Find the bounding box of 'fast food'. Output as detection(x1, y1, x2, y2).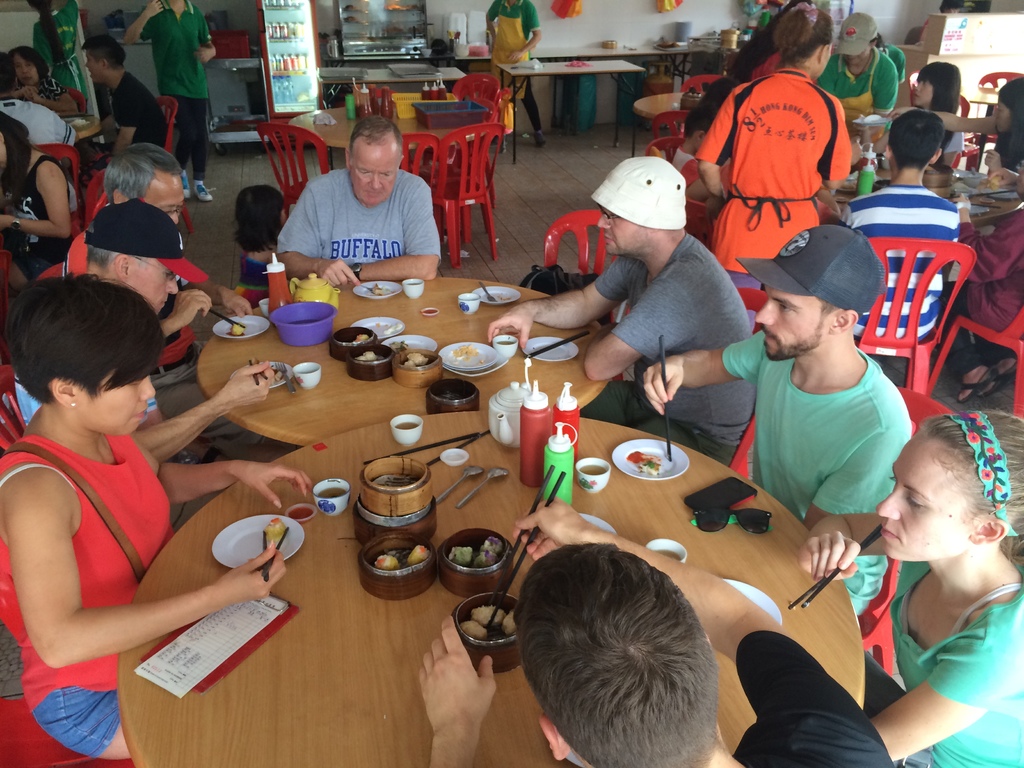
detection(354, 348, 382, 364).
